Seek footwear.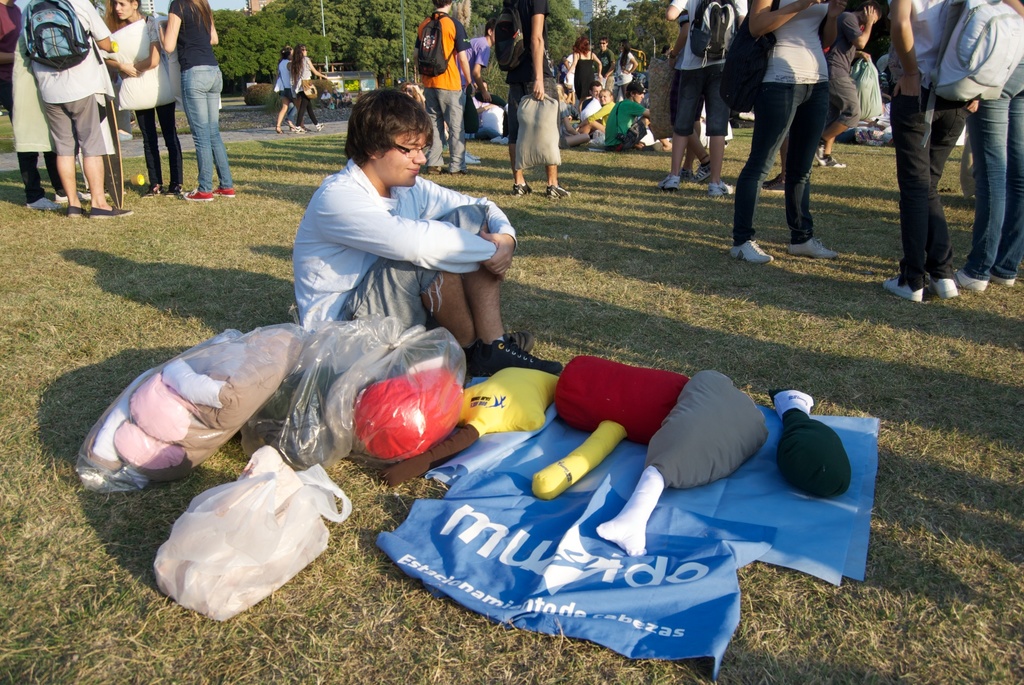
56, 190, 99, 199.
